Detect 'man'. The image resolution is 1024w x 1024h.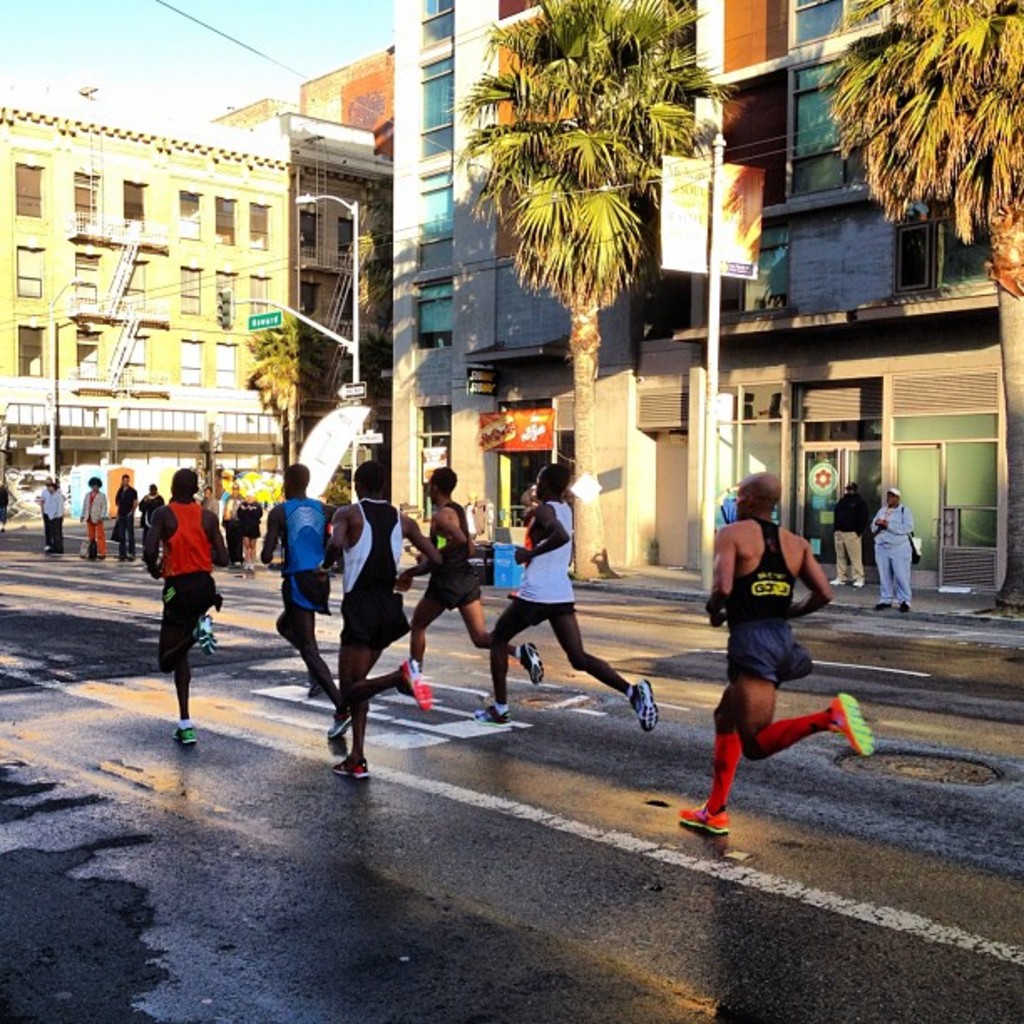
(865,479,919,617).
